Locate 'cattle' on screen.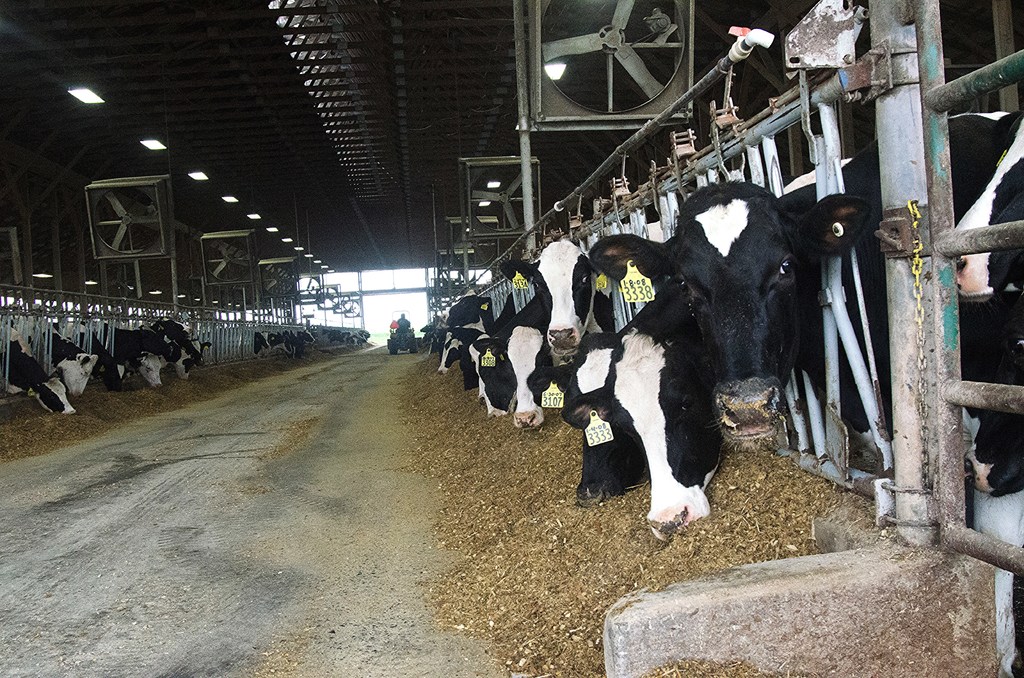
On screen at crop(131, 329, 189, 378).
